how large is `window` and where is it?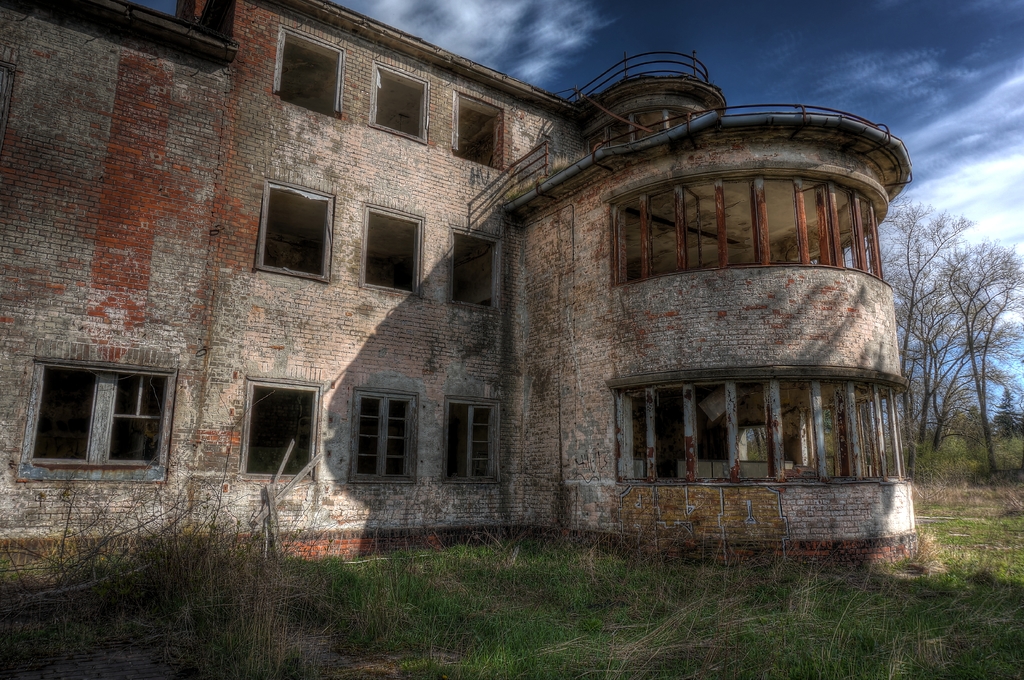
Bounding box: [363,207,426,298].
